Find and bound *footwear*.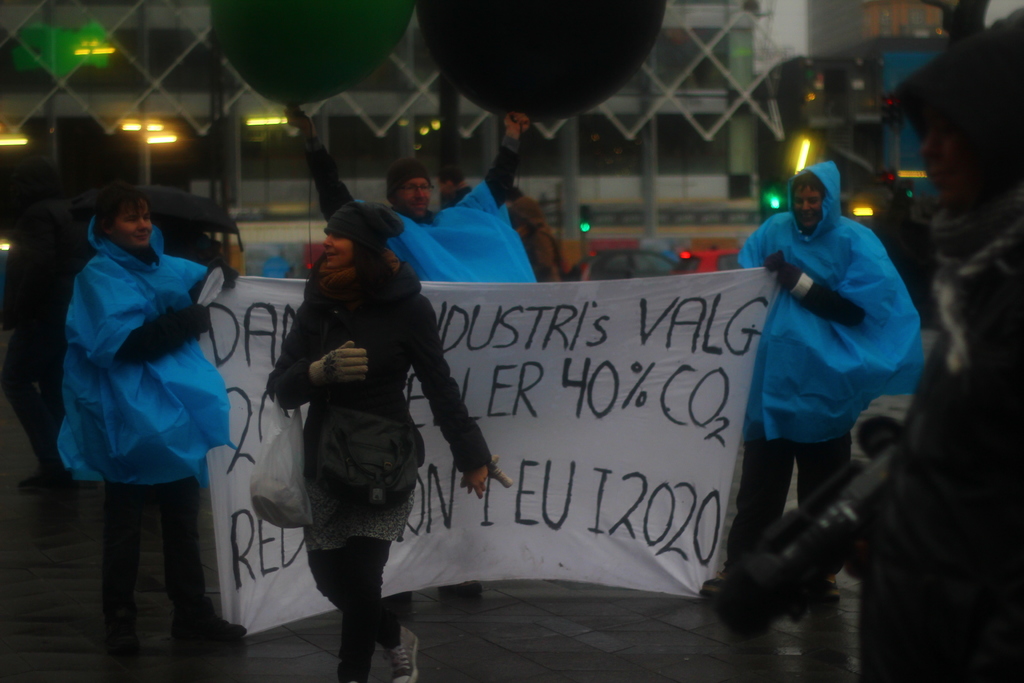
Bound: bbox=[824, 575, 838, 604].
